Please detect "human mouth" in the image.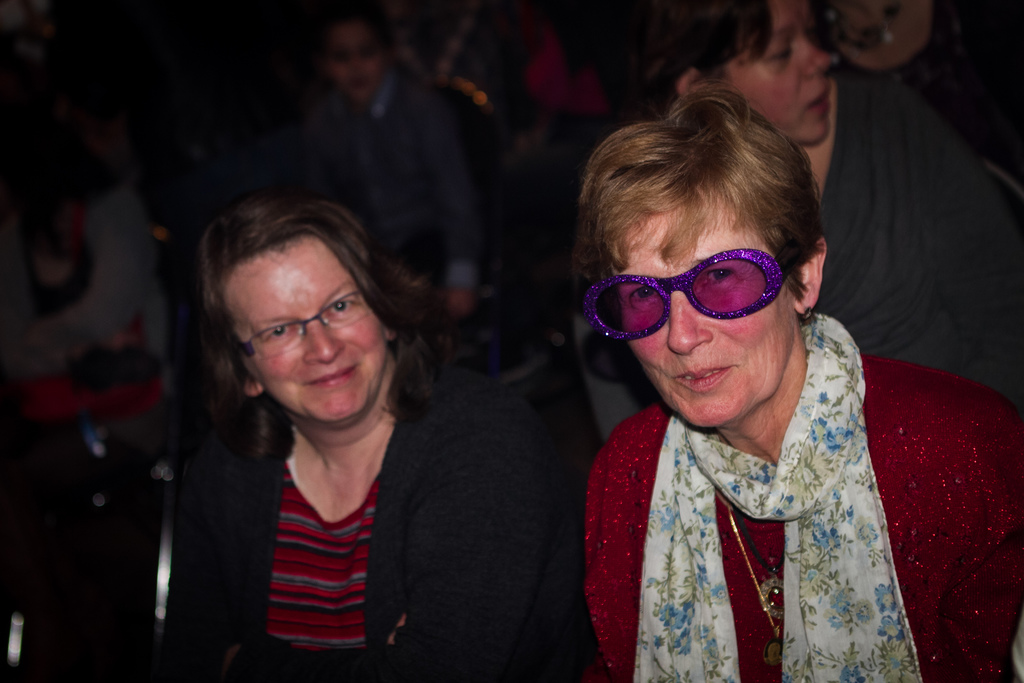
[x1=675, y1=366, x2=733, y2=390].
